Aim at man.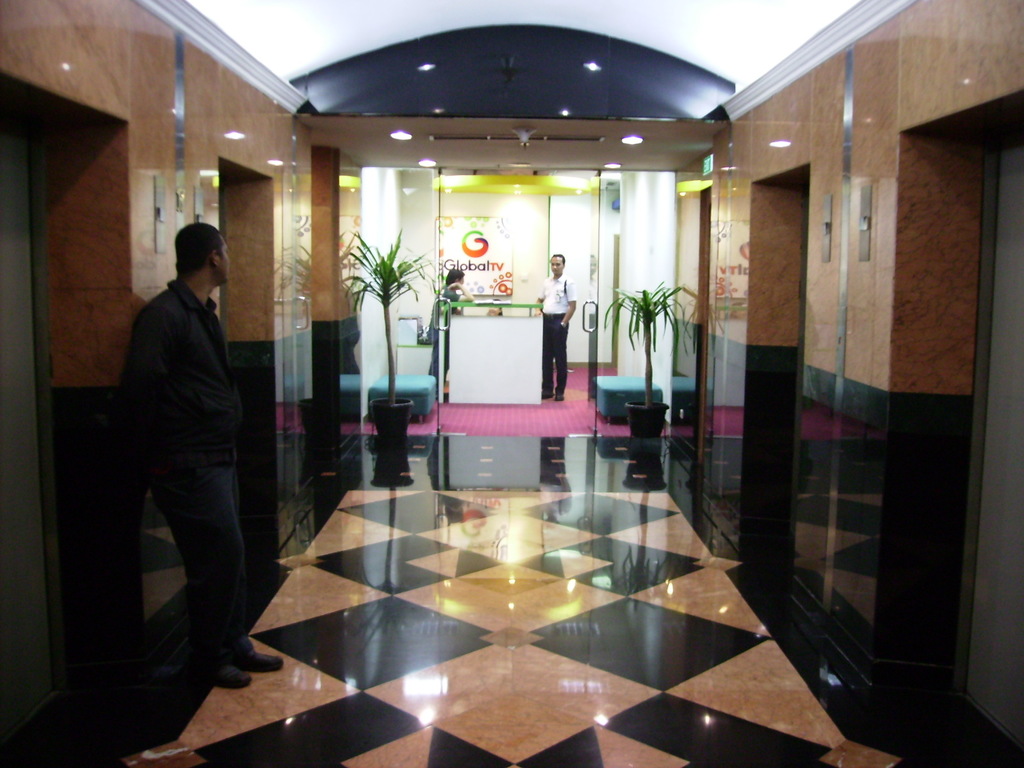
Aimed at select_region(535, 251, 579, 406).
